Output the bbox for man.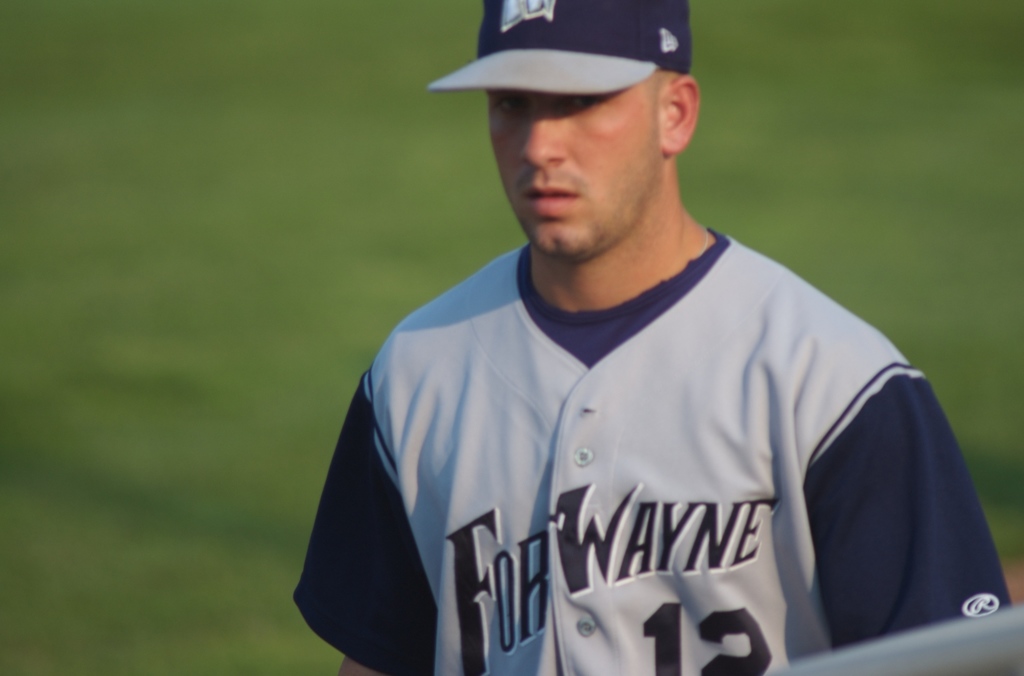
(x1=289, y1=28, x2=1021, y2=666).
